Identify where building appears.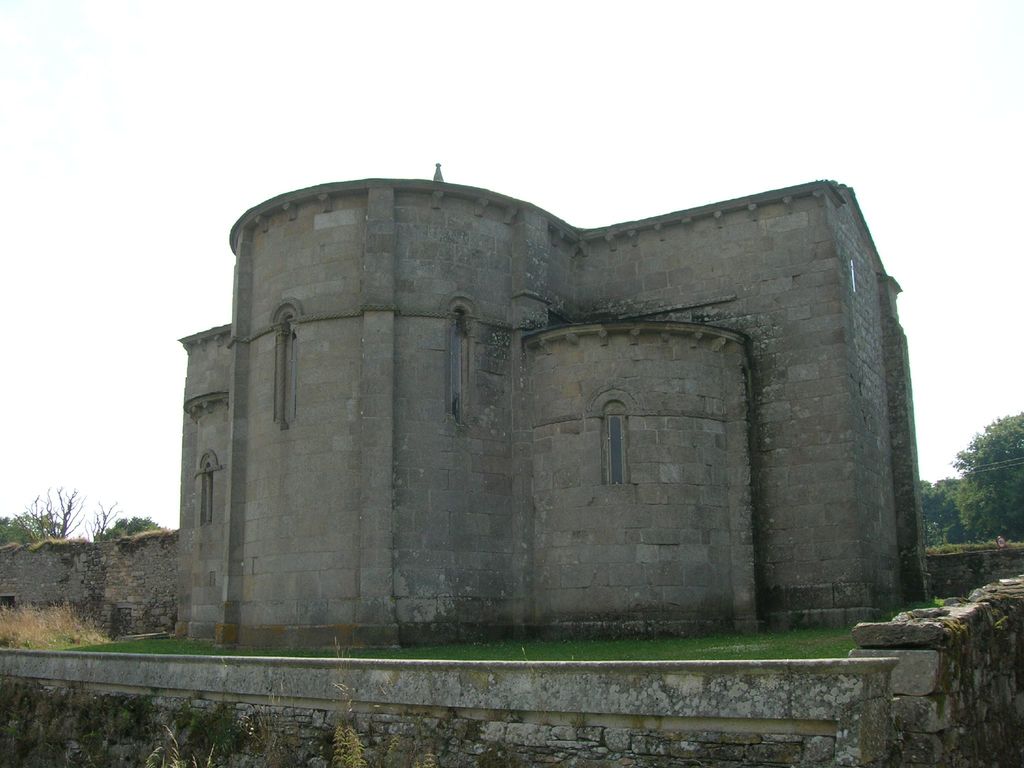
Appears at l=179, t=164, r=924, b=653.
